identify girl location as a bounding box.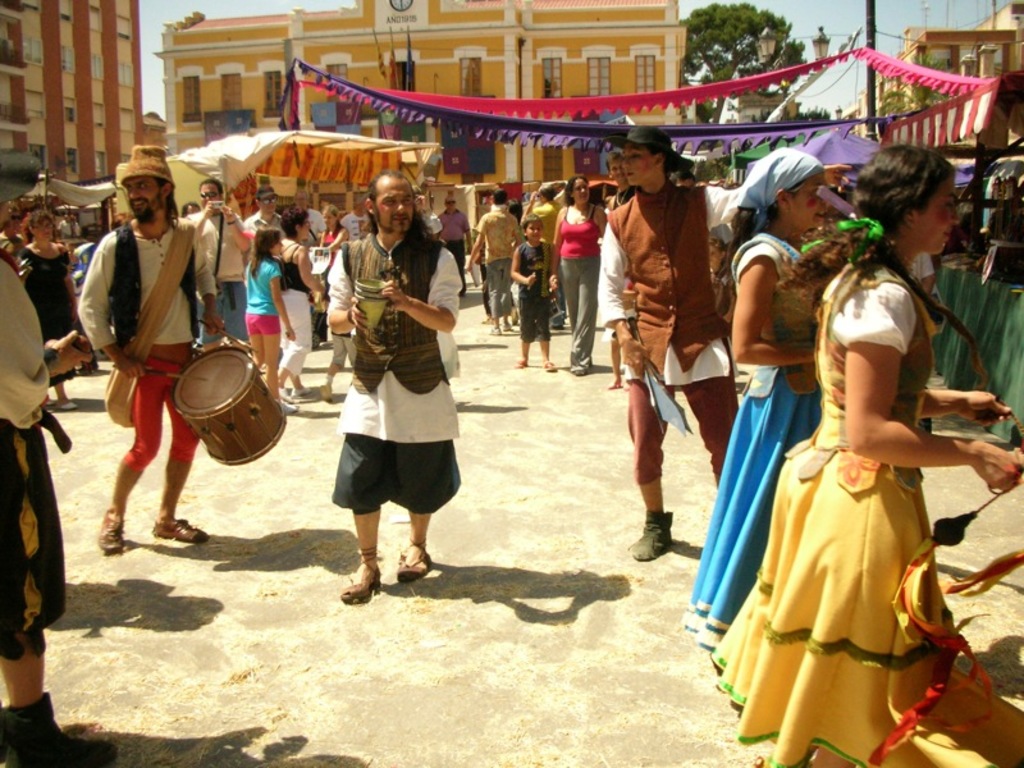
[x1=714, y1=141, x2=1023, y2=767].
